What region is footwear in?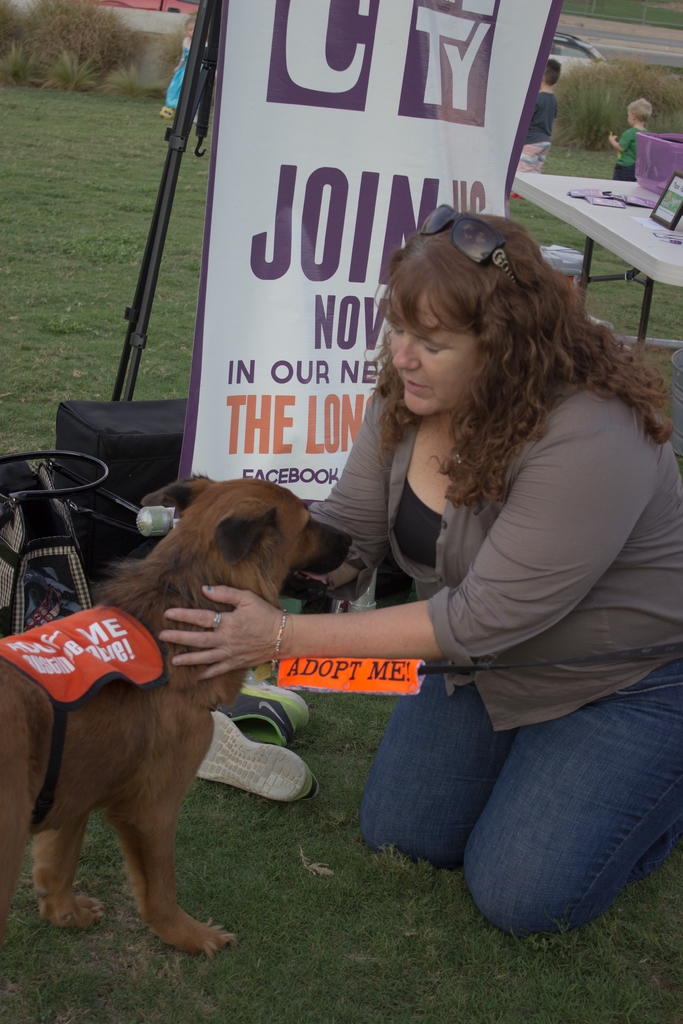
193,708,315,807.
